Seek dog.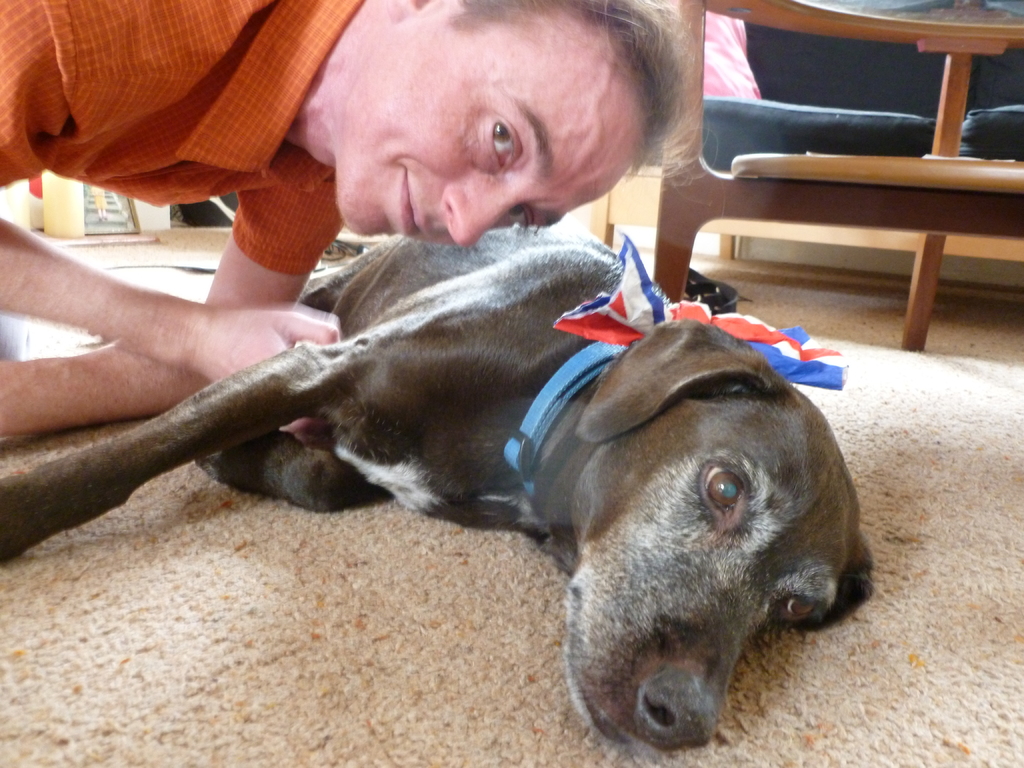
left=0, top=207, right=870, bottom=753.
